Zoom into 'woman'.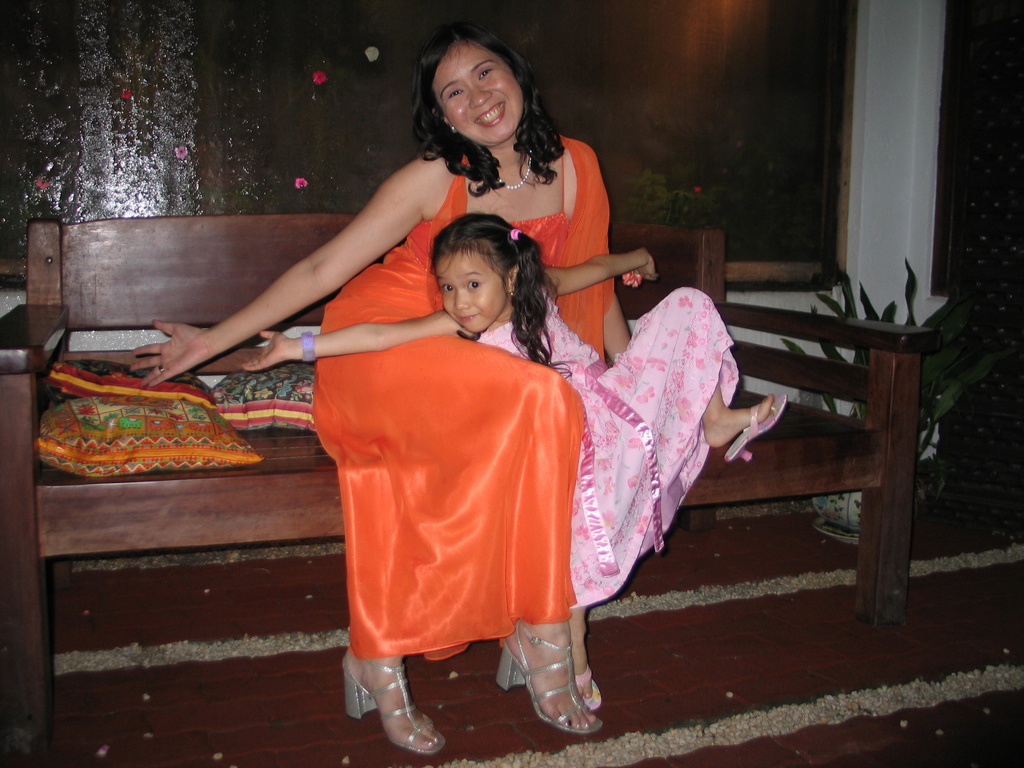
Zoom target: (129, 26, 637, 758).
